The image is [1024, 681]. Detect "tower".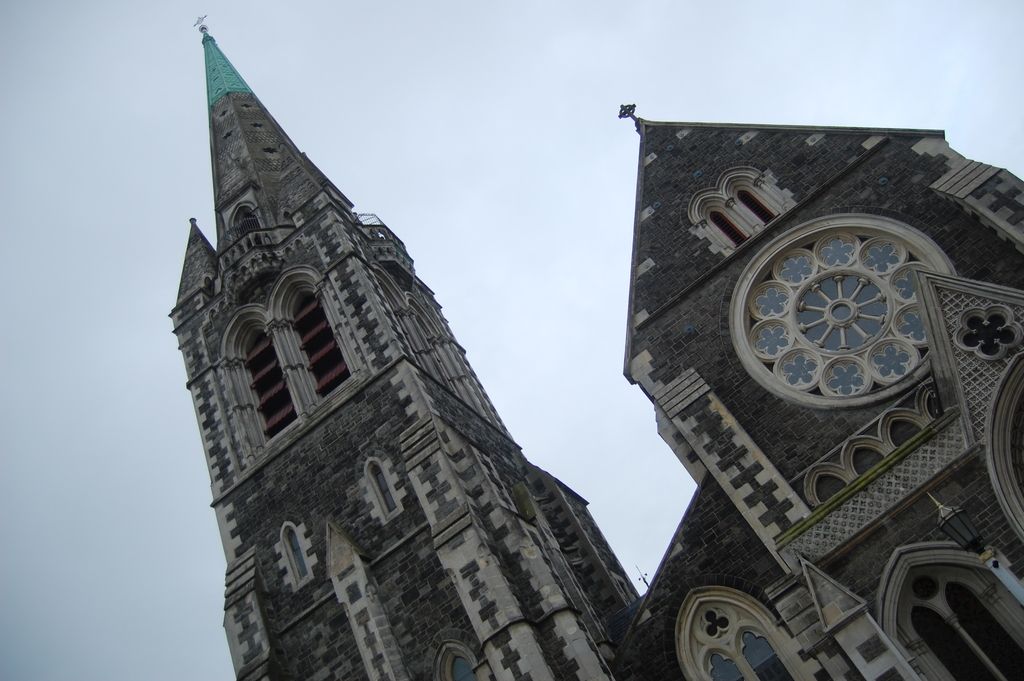
Detection: [left=159, top=0, right=1021, bottom=680].
